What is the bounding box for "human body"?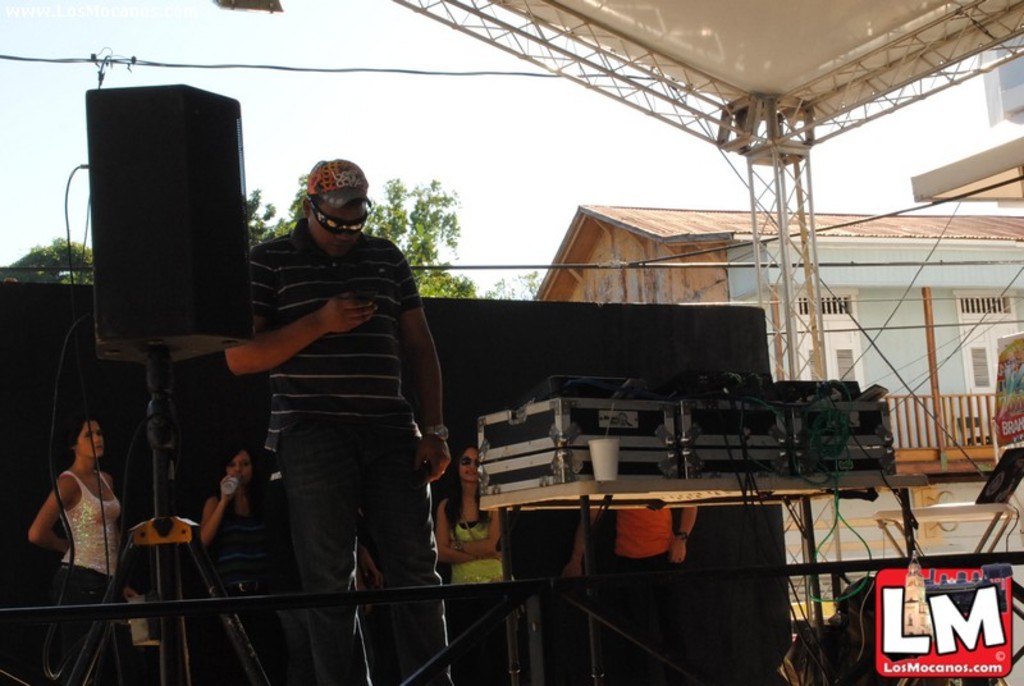
<box>232,151,456,685</box>.
